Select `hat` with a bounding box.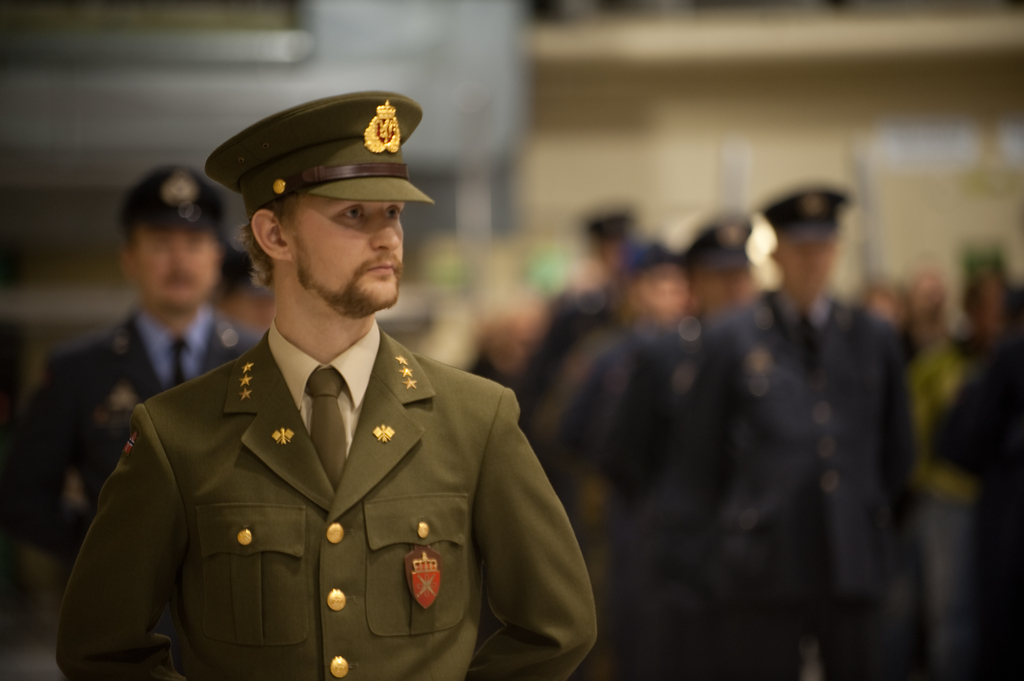
x1=682, y1=211, x2=755, y2=269.
